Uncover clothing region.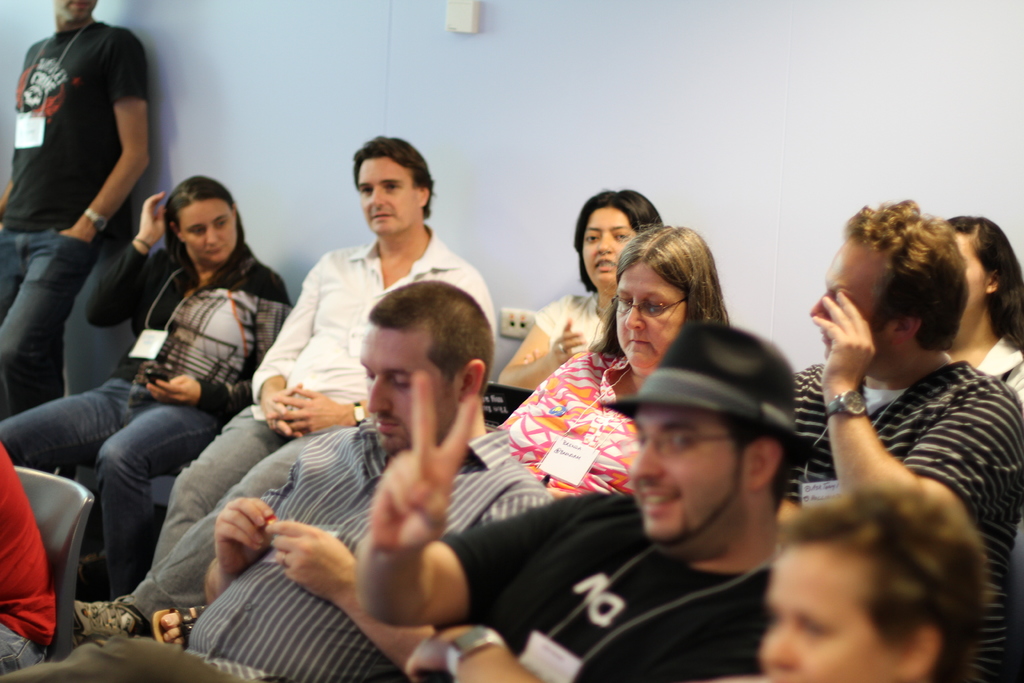
Uncovered: (112,410,578,682).
